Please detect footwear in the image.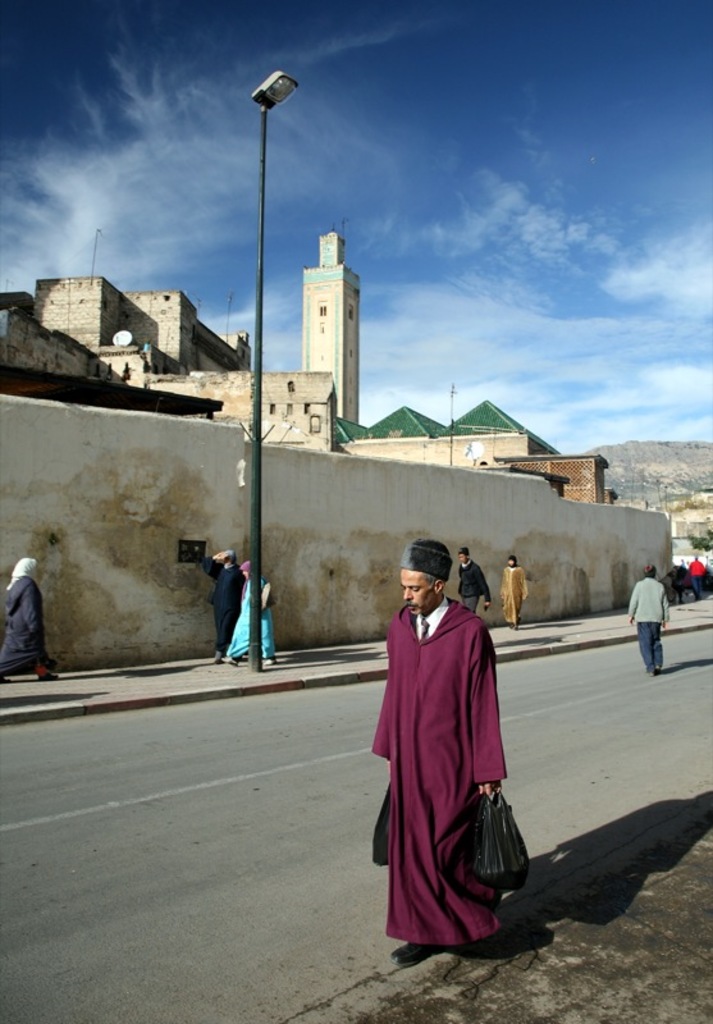
crop(392, 938, 434, 968).
